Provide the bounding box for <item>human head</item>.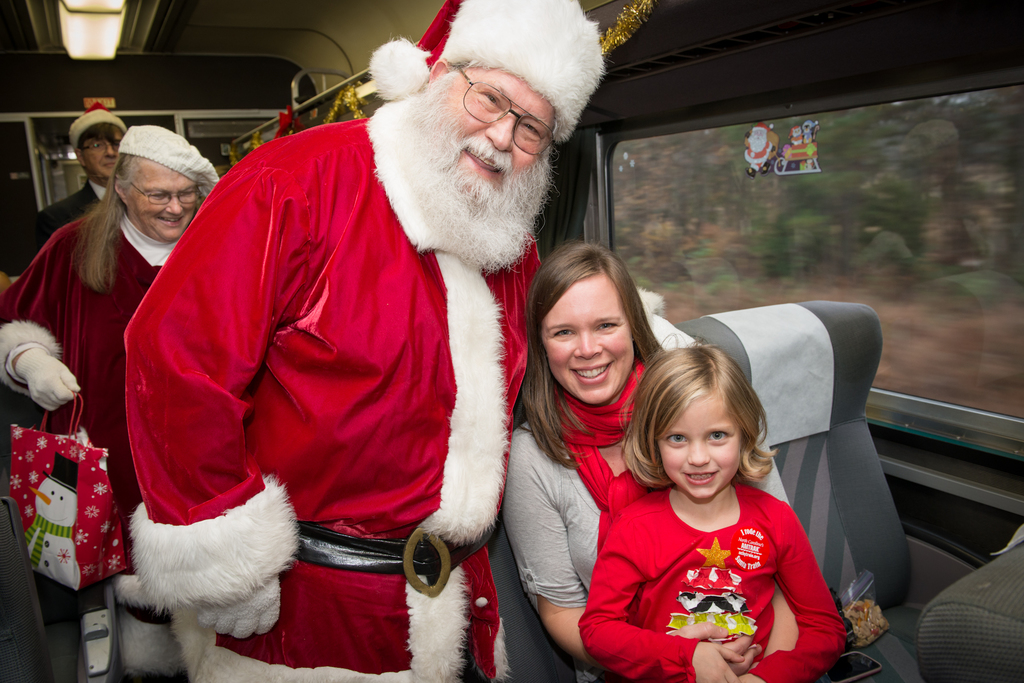
crop(367, 0, 609, 268).
